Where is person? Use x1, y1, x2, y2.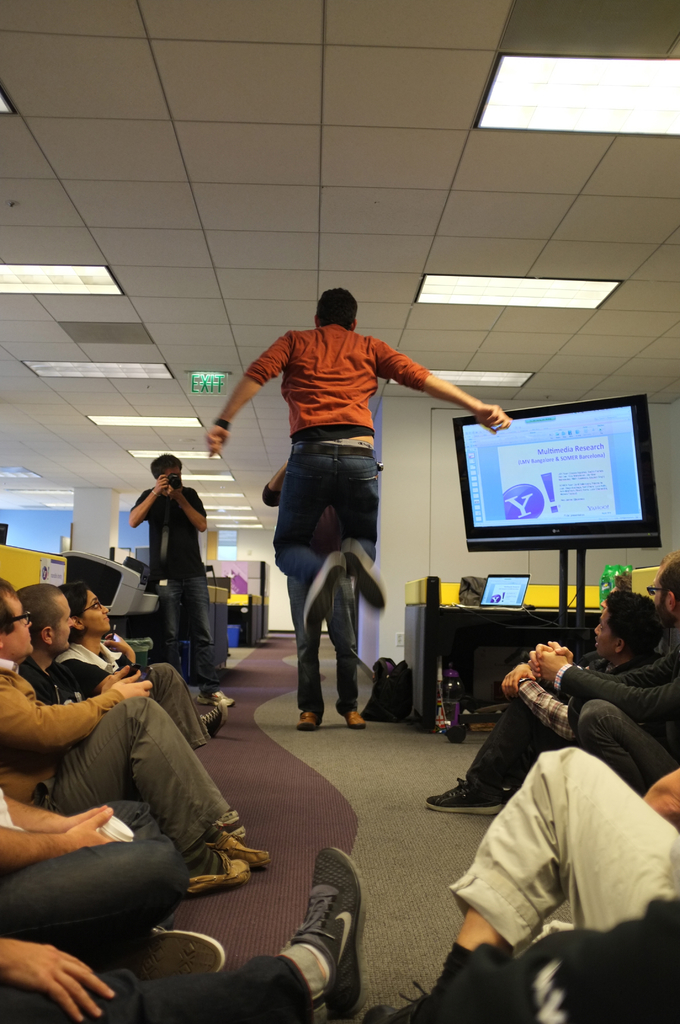
367, 751, 679, 1023.
